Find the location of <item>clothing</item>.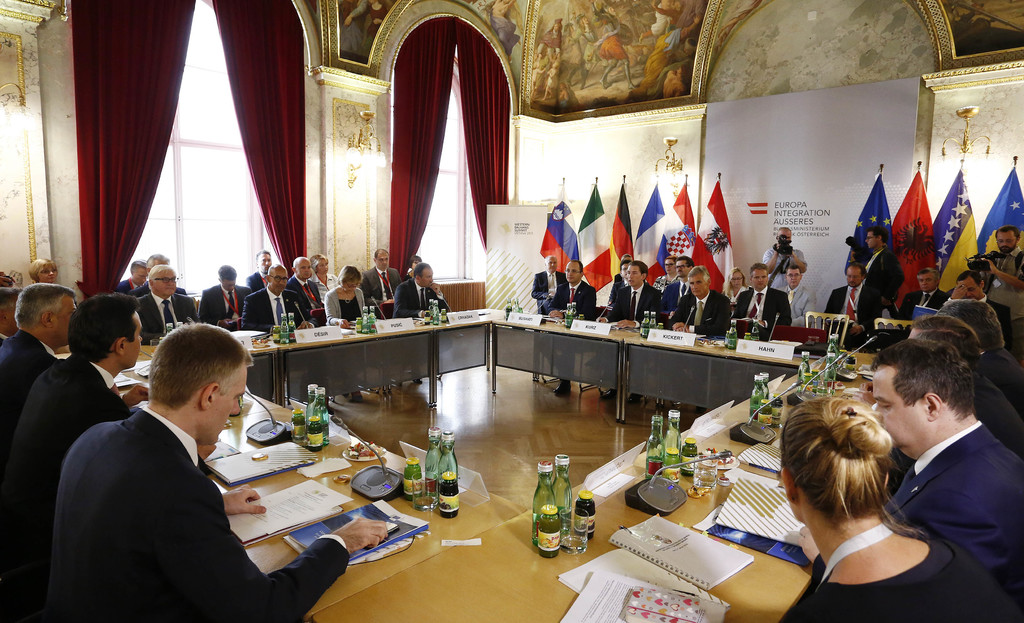
Location: (614,272,620,285).
